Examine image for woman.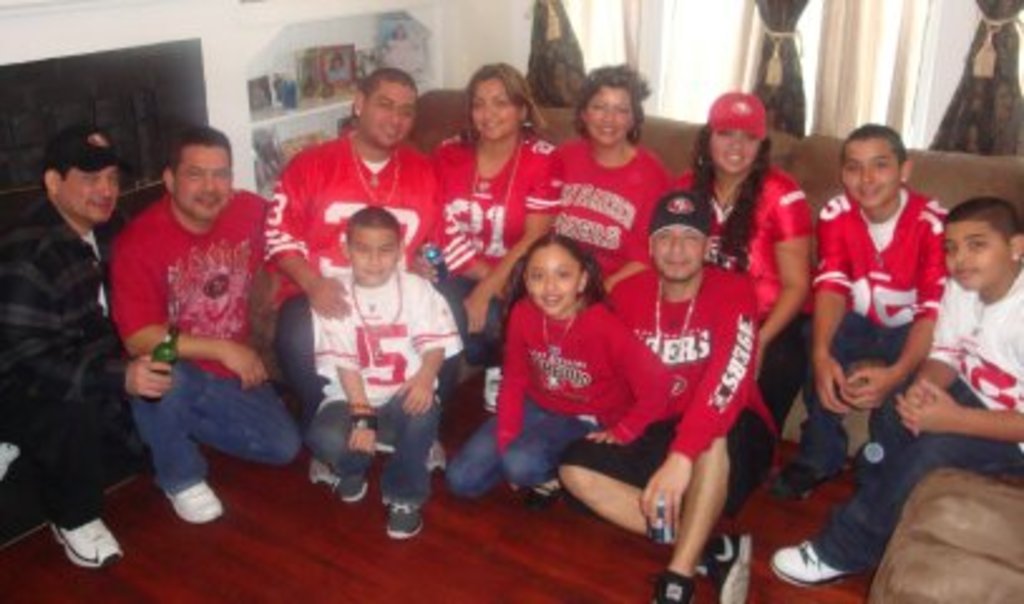
Examination result: detection(536, 60, 674, 297).
